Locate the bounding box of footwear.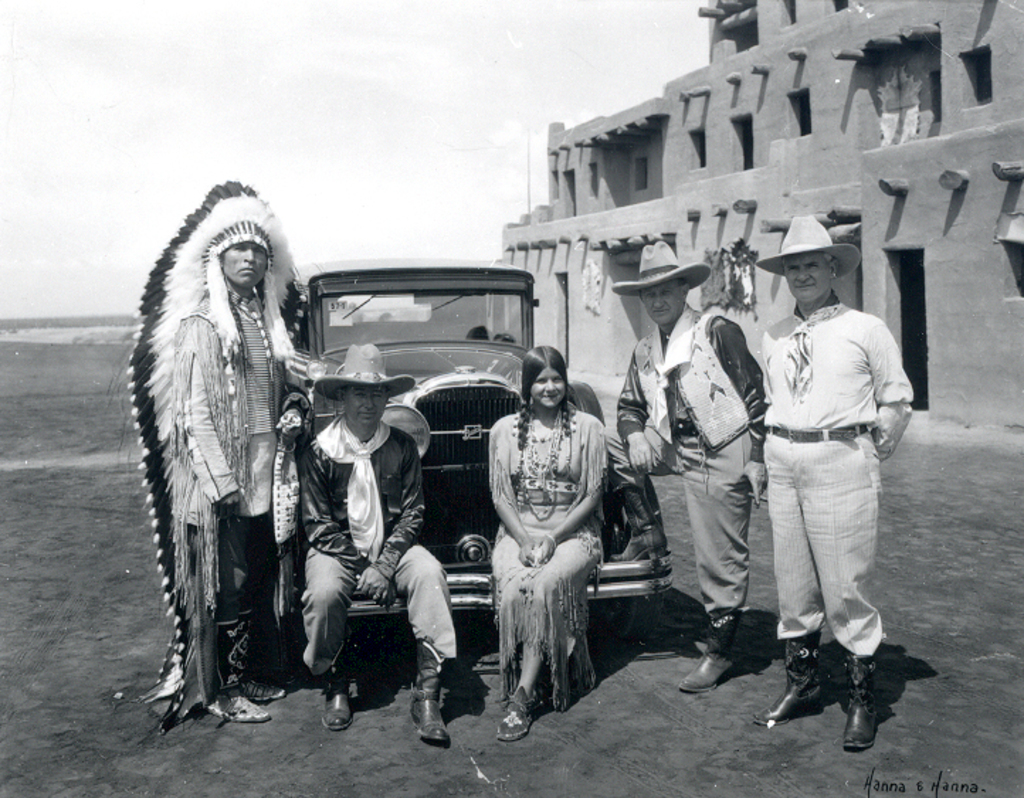
Bounding box: l=678, t=614, r=745, b=693.
